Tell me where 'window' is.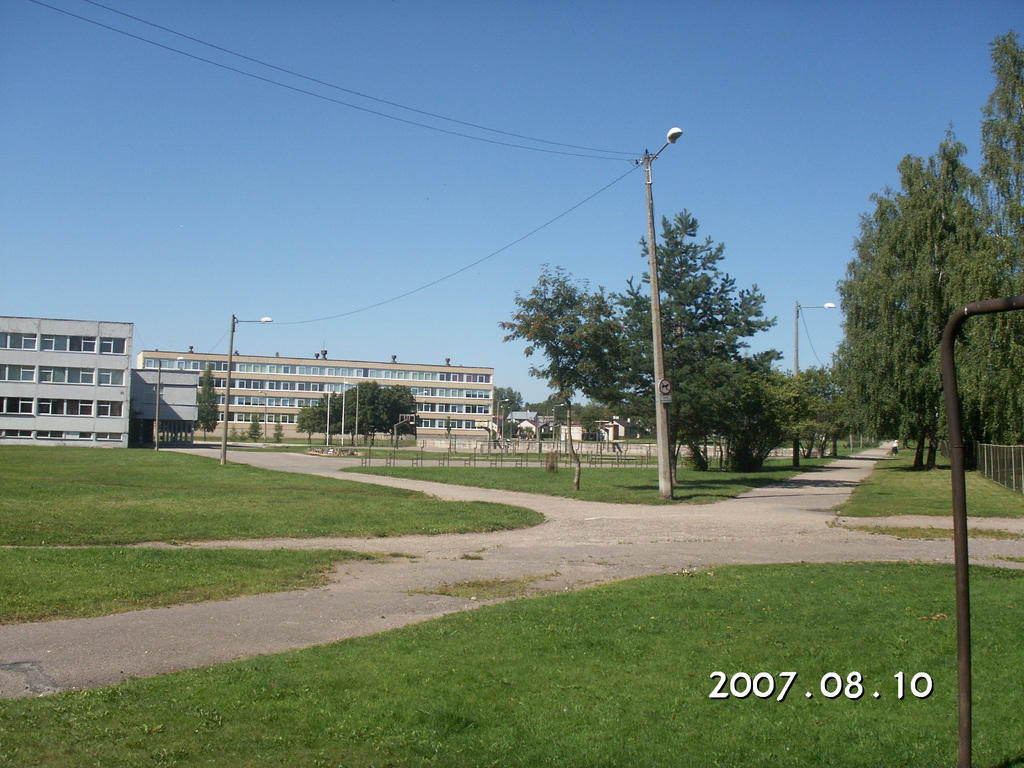
'window' is at region(266, 399, 276, 406).
